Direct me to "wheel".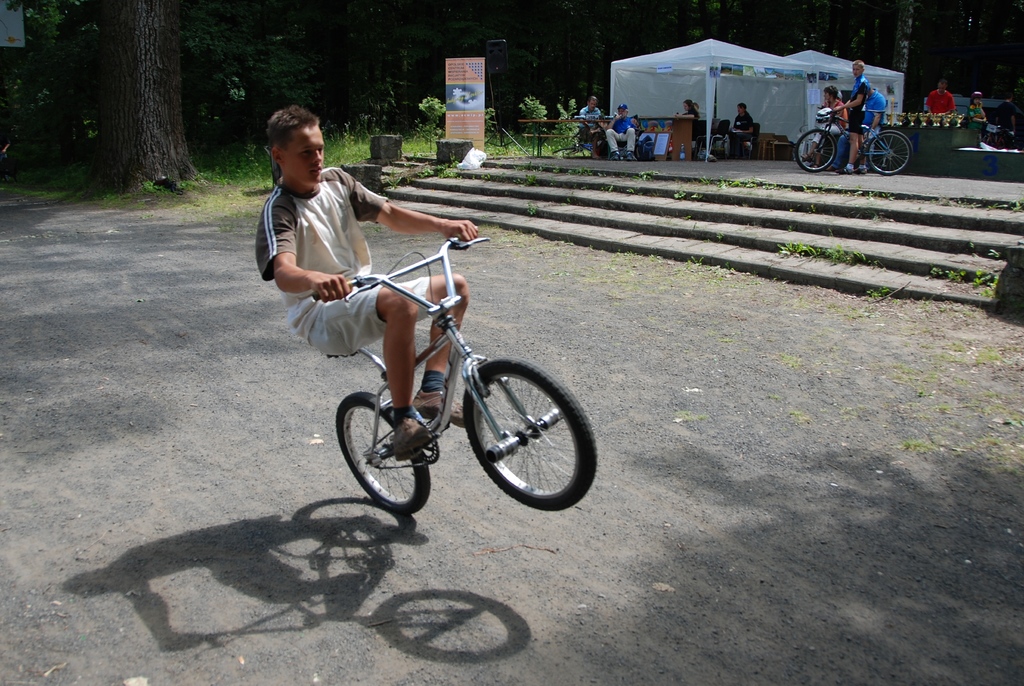
Direction: bbox(796, 127, 837, 173).
